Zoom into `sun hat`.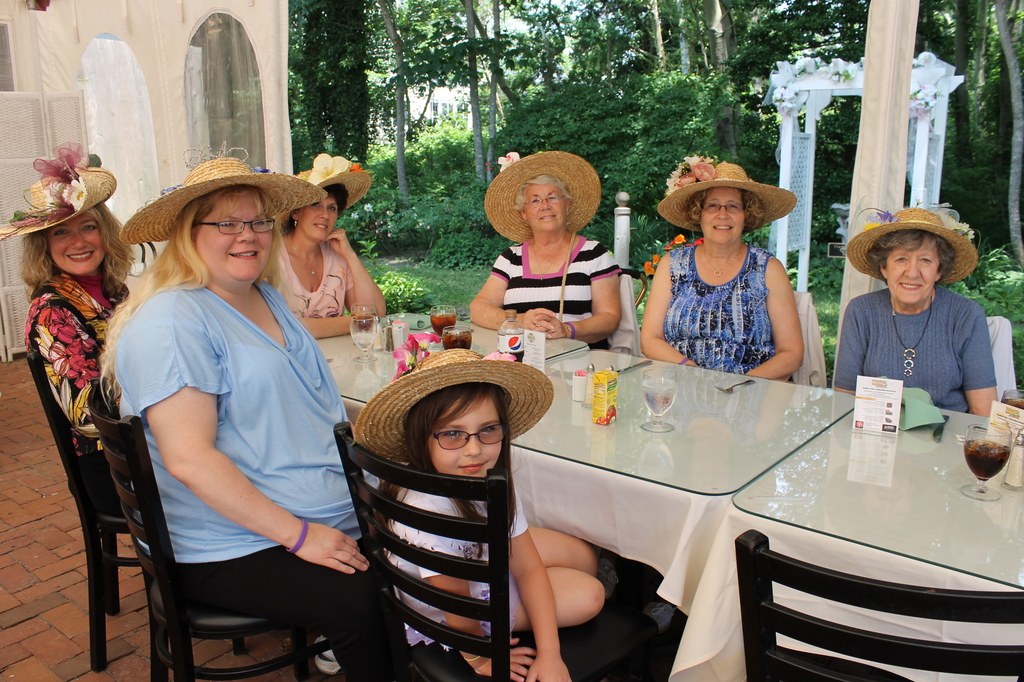
Zoom target: 115, 156, 325, 243.
